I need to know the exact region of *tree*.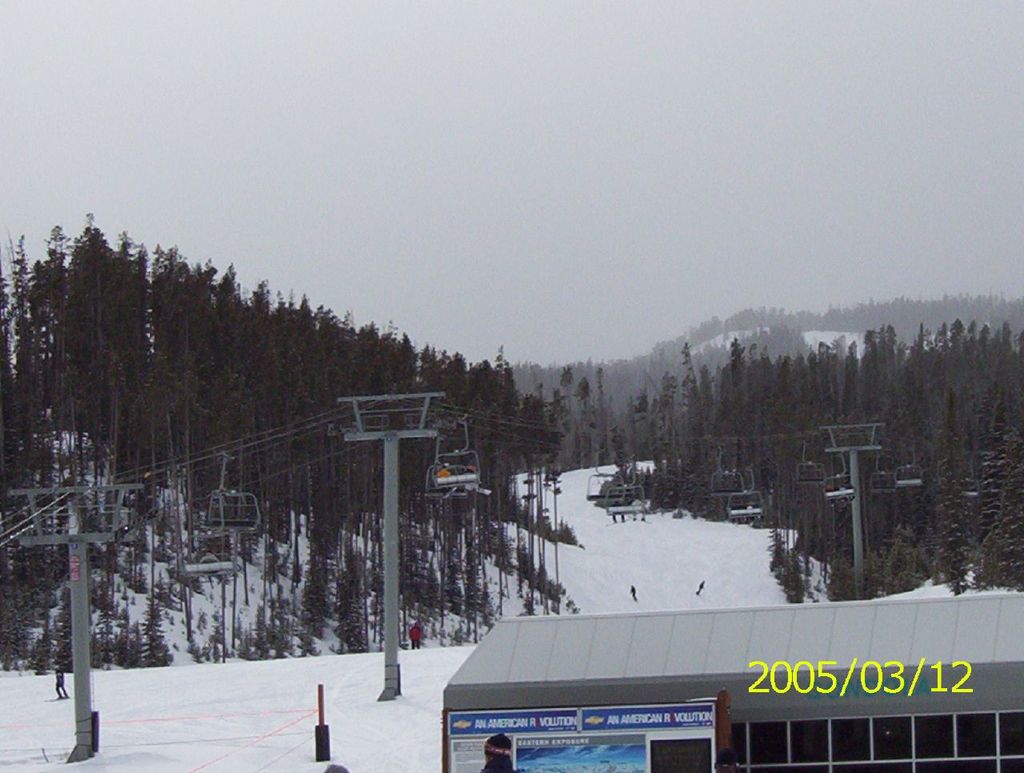
Region: Rect(418, 344, 474, 512).
